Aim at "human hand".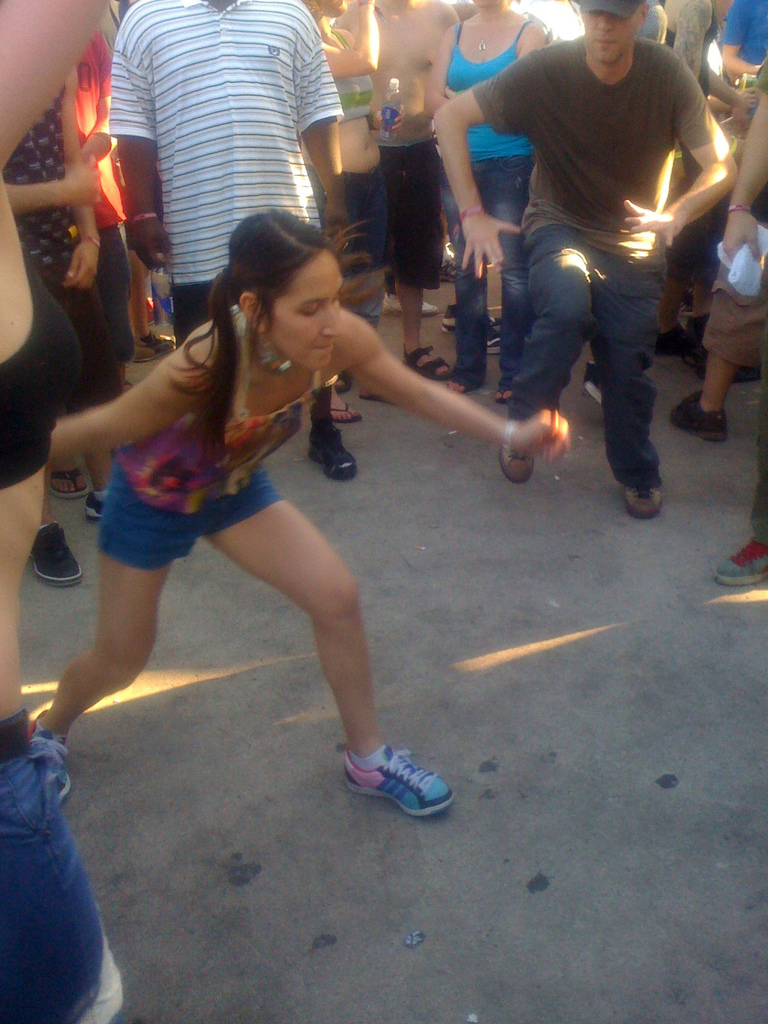
Aimed at (left=460, top=207, right=525, bottom=281).
